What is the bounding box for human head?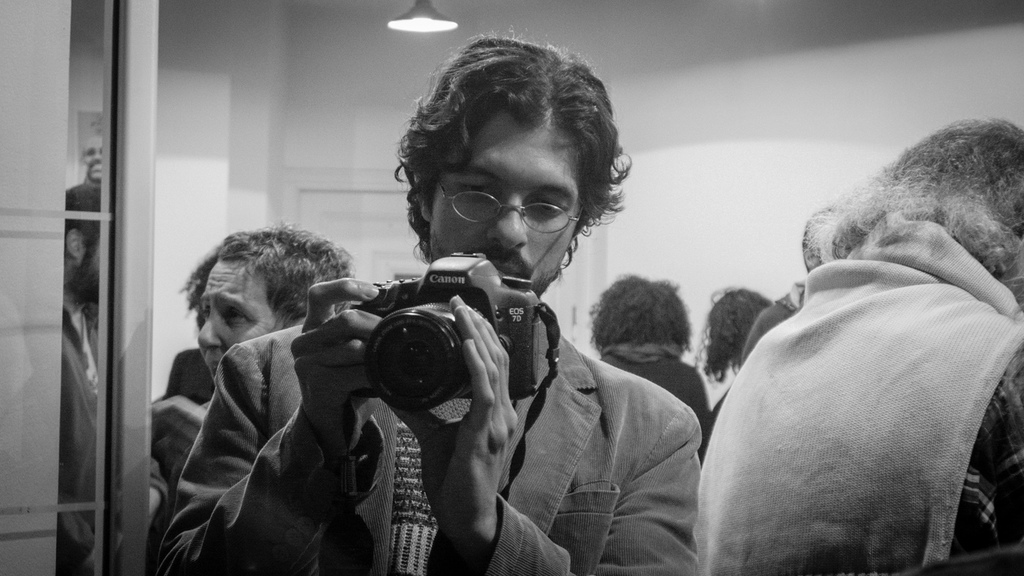
<region>808, 127, 1017, 289</region>.
